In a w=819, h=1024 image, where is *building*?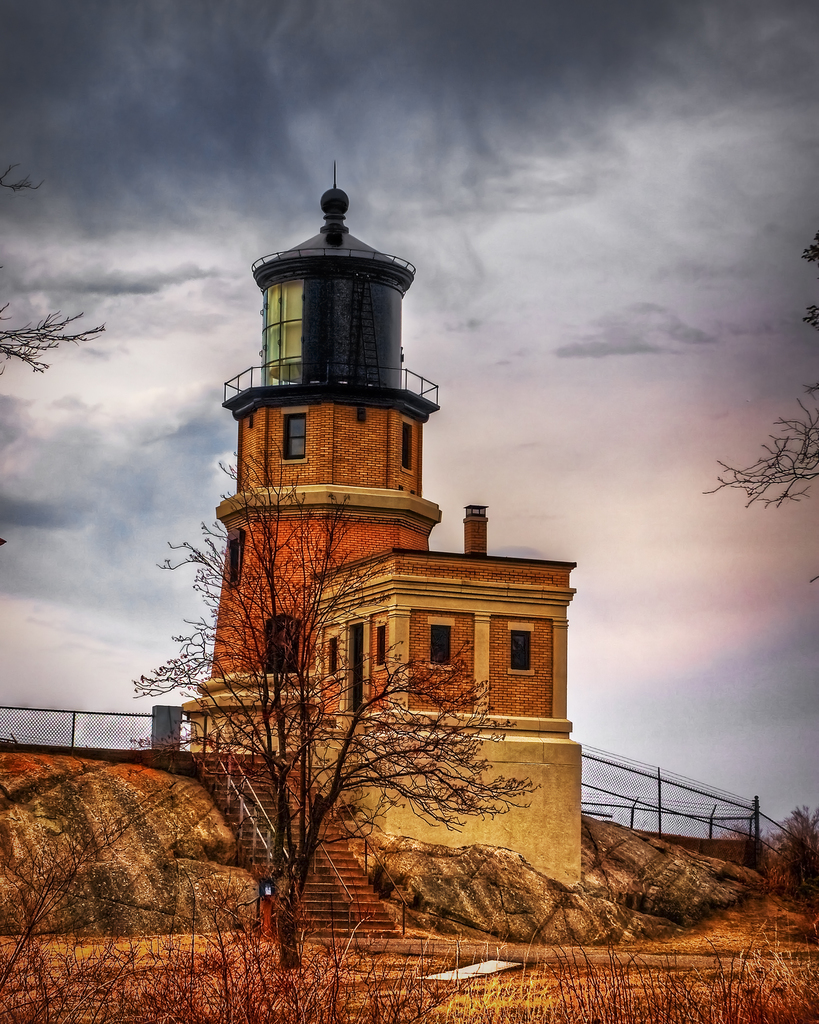
[178, 180, 585, 881].
